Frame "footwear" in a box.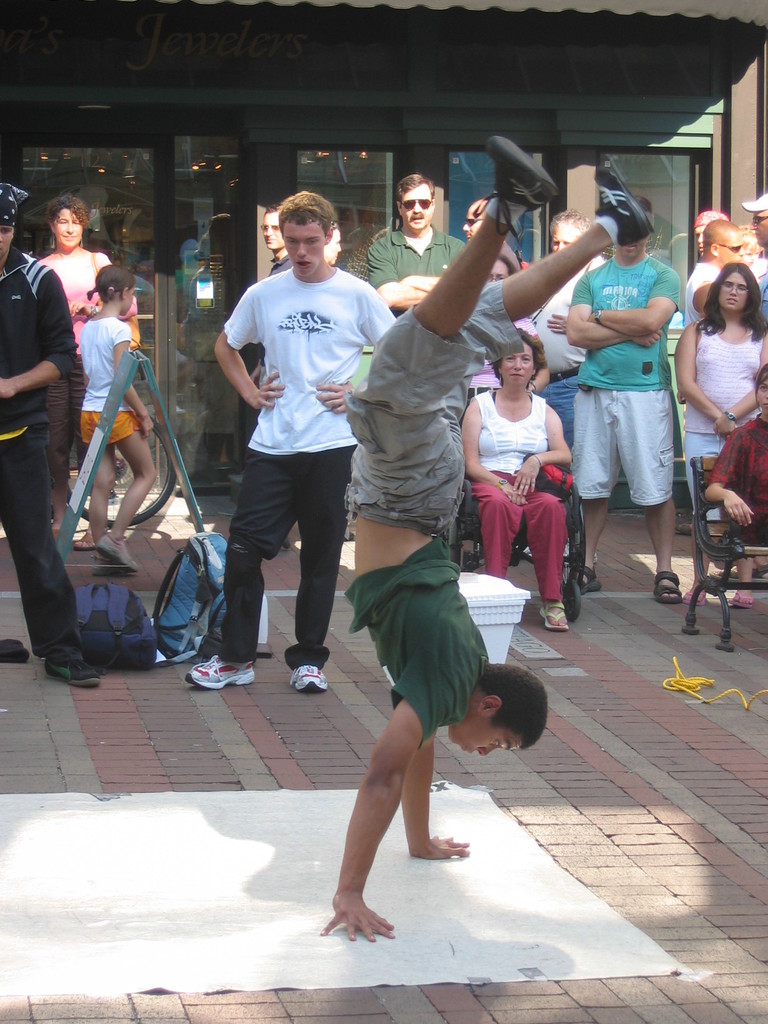
box(287, 660, 343, 696).
